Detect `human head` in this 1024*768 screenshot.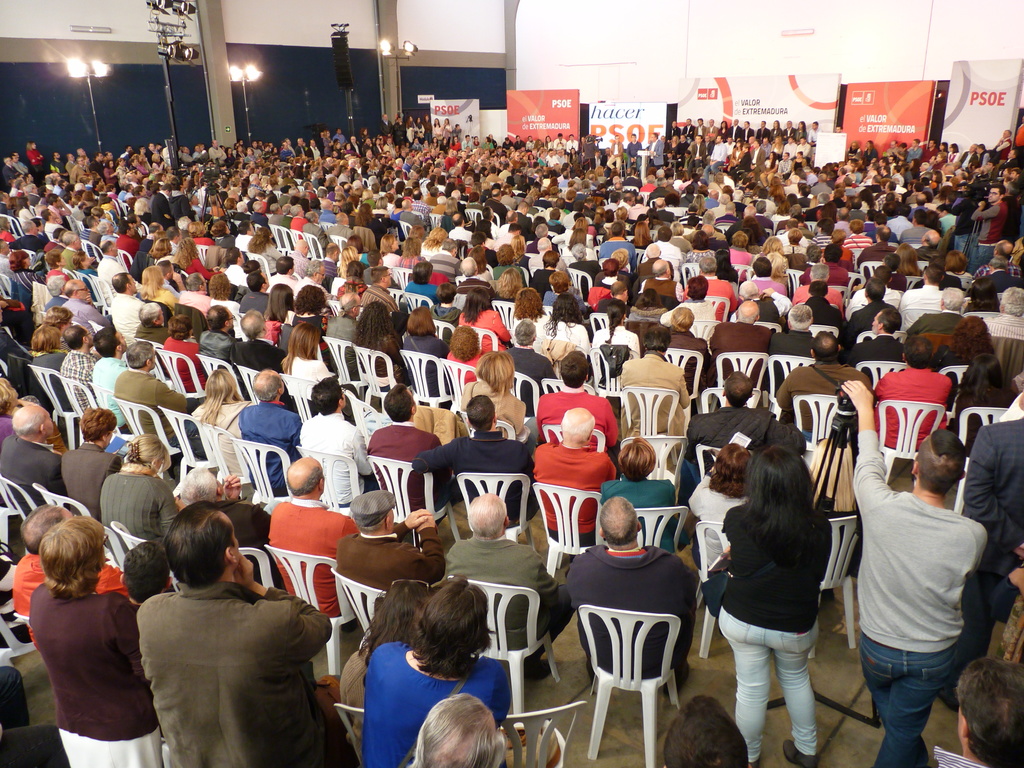
Detection: (left=323, top=243, right=341, bottom=262).
